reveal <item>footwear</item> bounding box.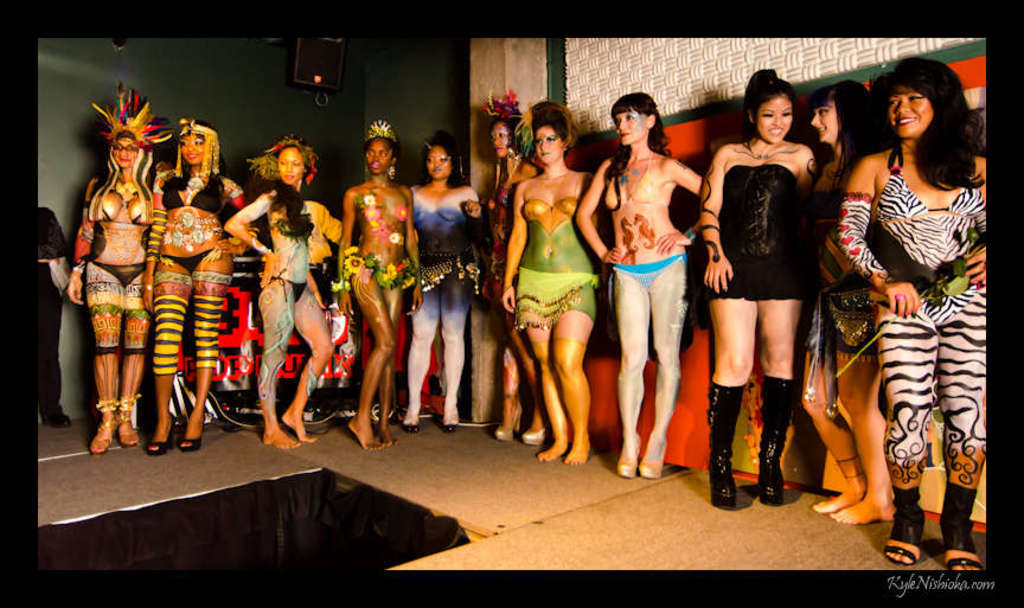
Revealed: locate(494, 401, 525, 443).
